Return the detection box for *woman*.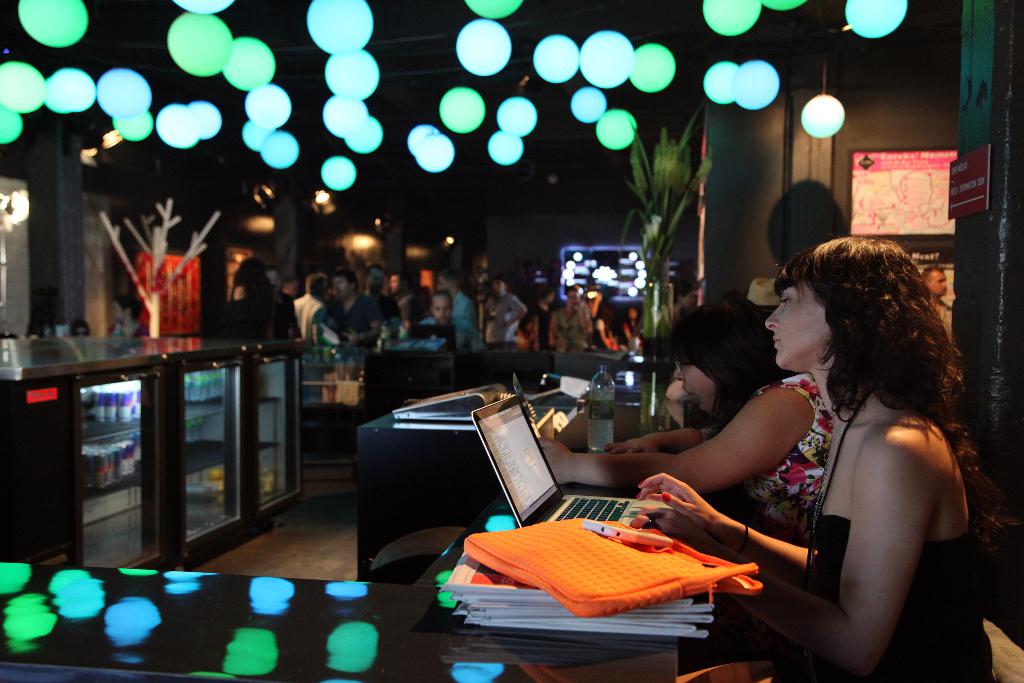
Rect(536, 297, 838, 545).
